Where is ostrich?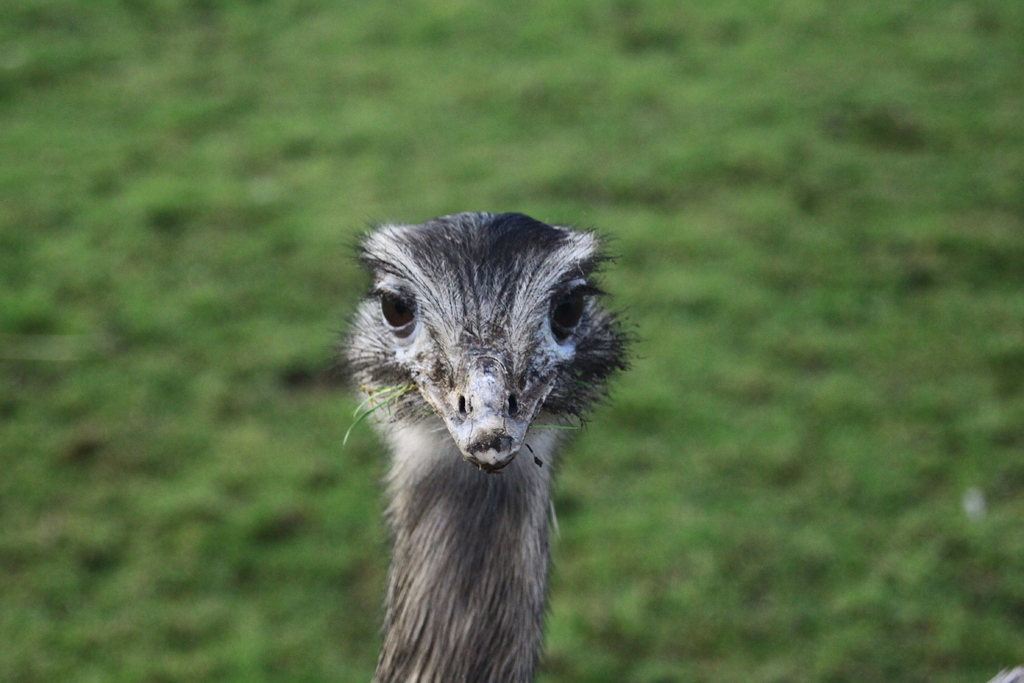
bbox=(330, 206, 643, 682).
